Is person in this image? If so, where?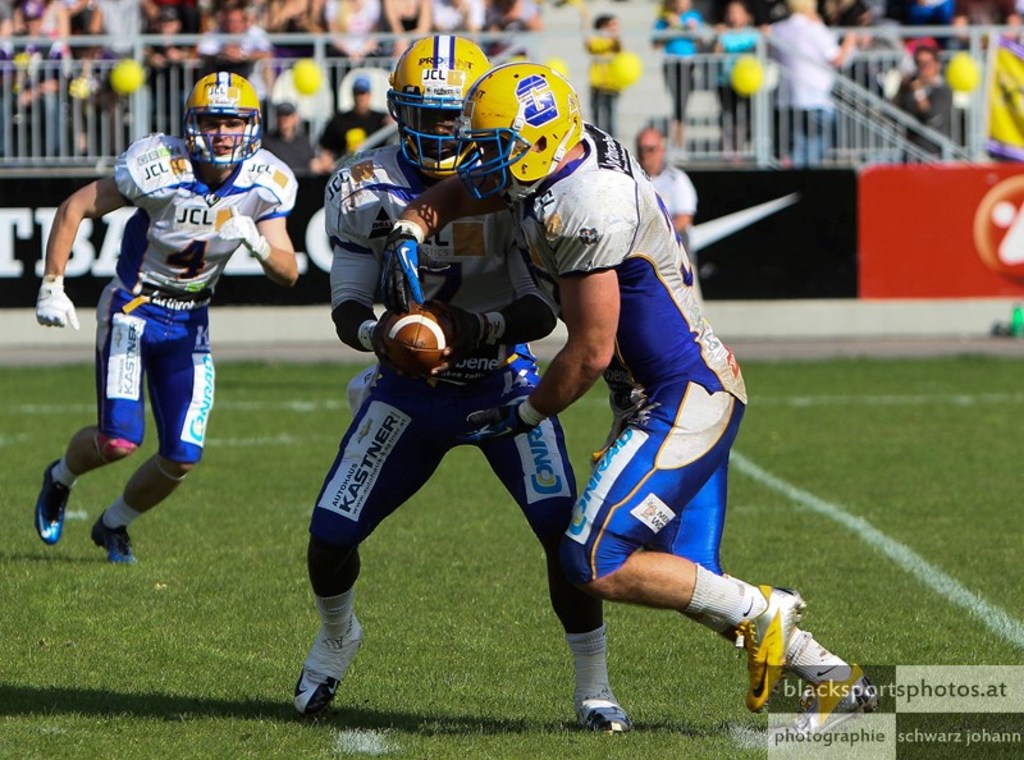
Yes, at Rect(324, 0, 375, 96).
